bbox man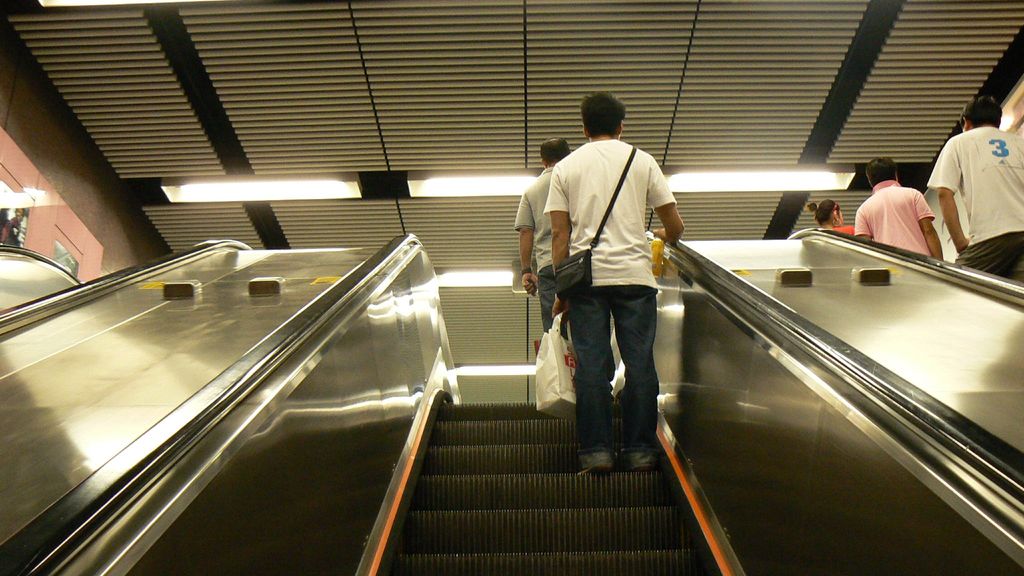
524,105,696,477
